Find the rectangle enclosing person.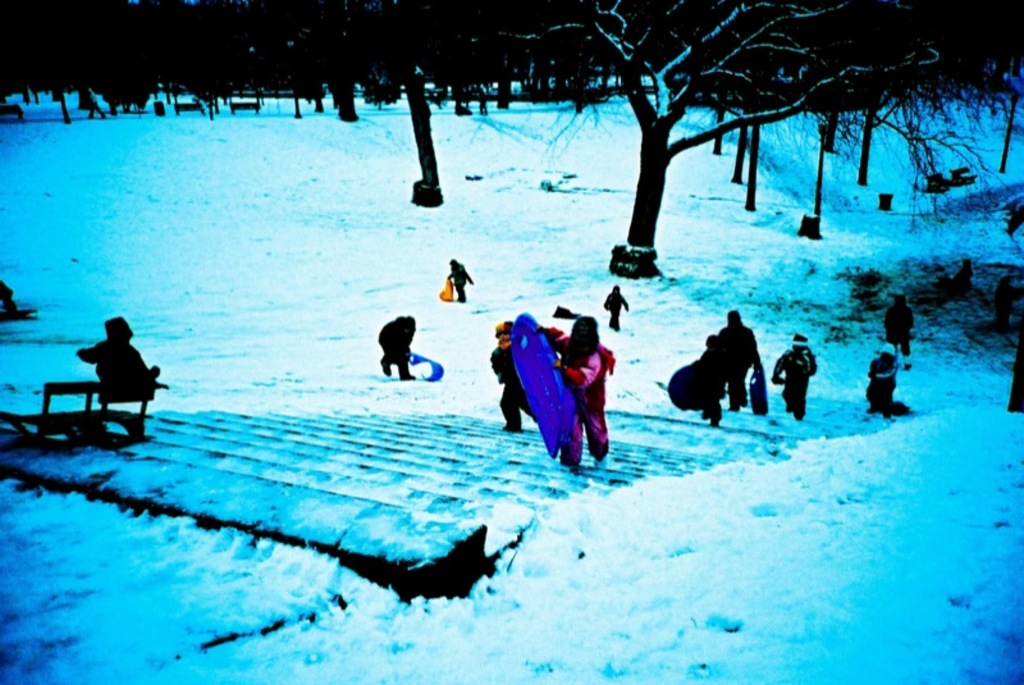
539, 309, 618, 469.
